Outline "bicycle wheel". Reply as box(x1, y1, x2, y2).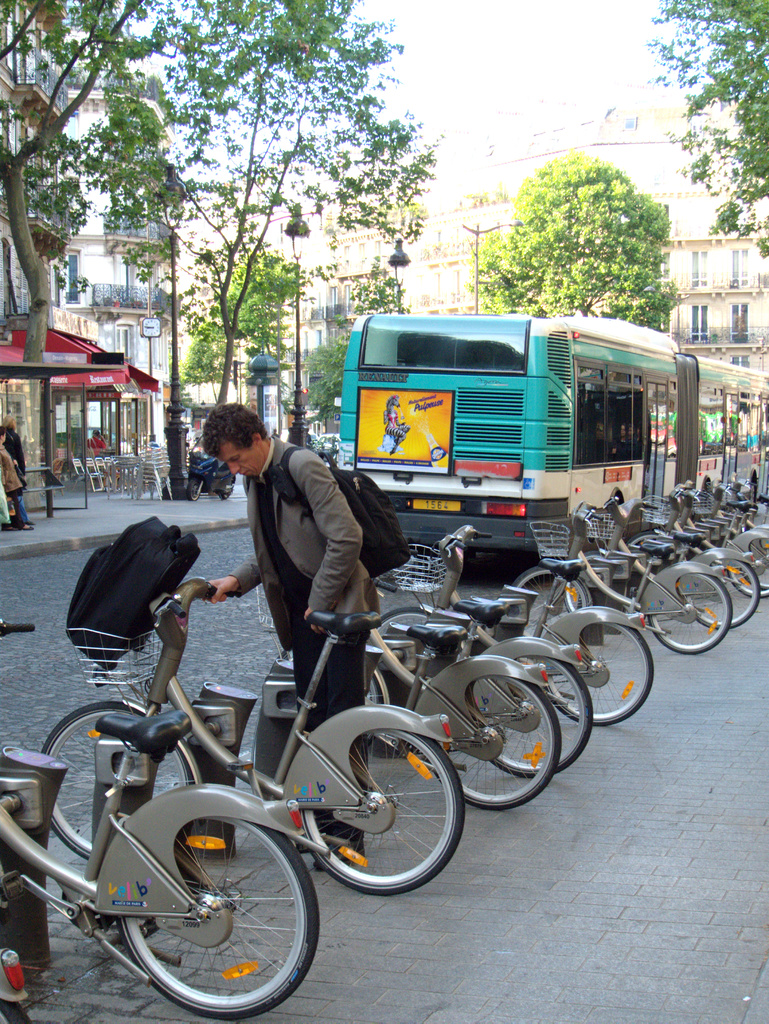
box(688, 556, 760, 632).
